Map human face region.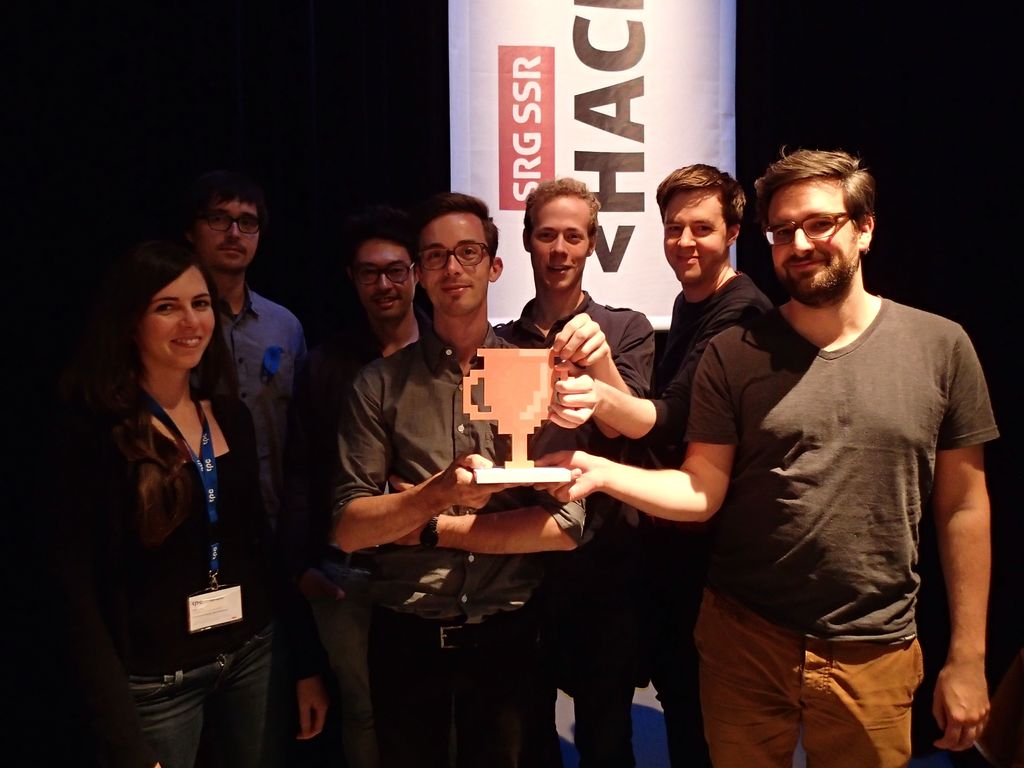
Mapped to [left=532, top=205, right=591, bottom=290].
